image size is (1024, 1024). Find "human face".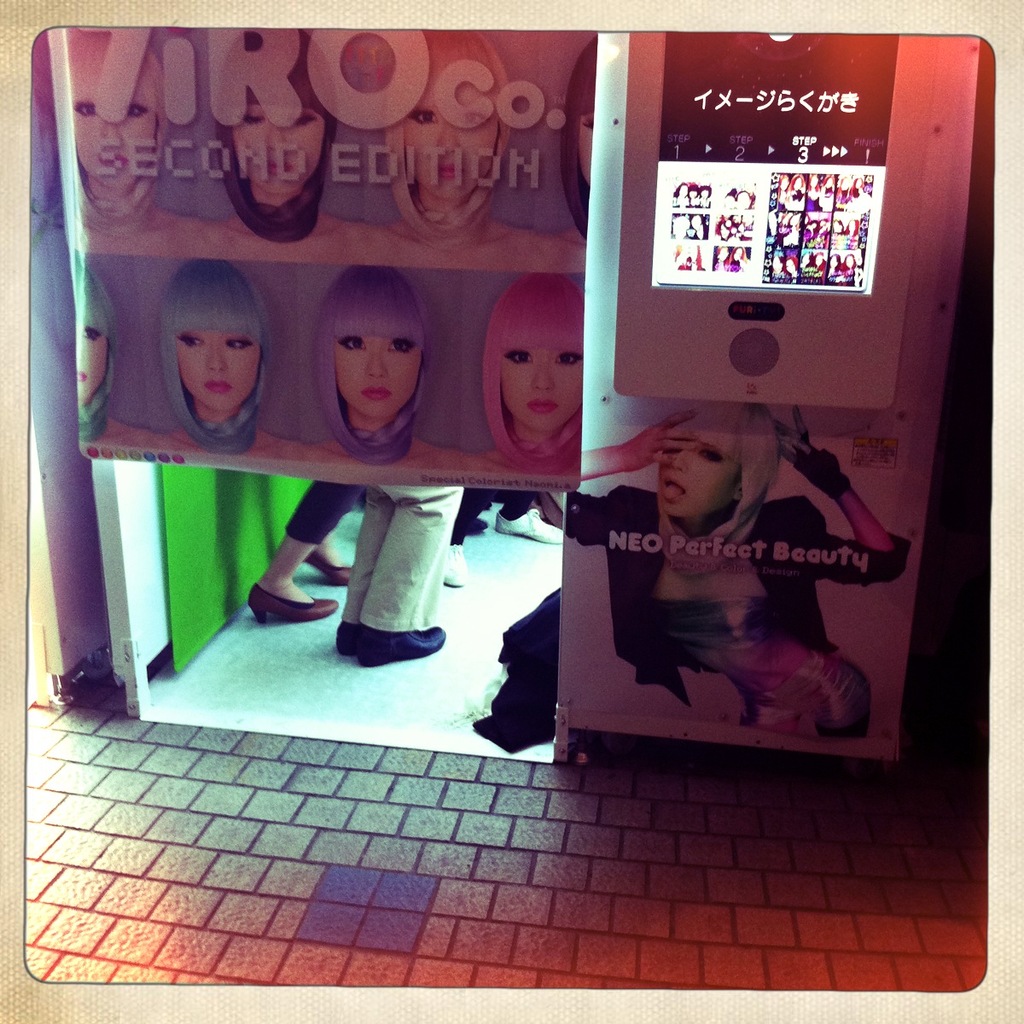
bbox(177, 329, 259, 413).
